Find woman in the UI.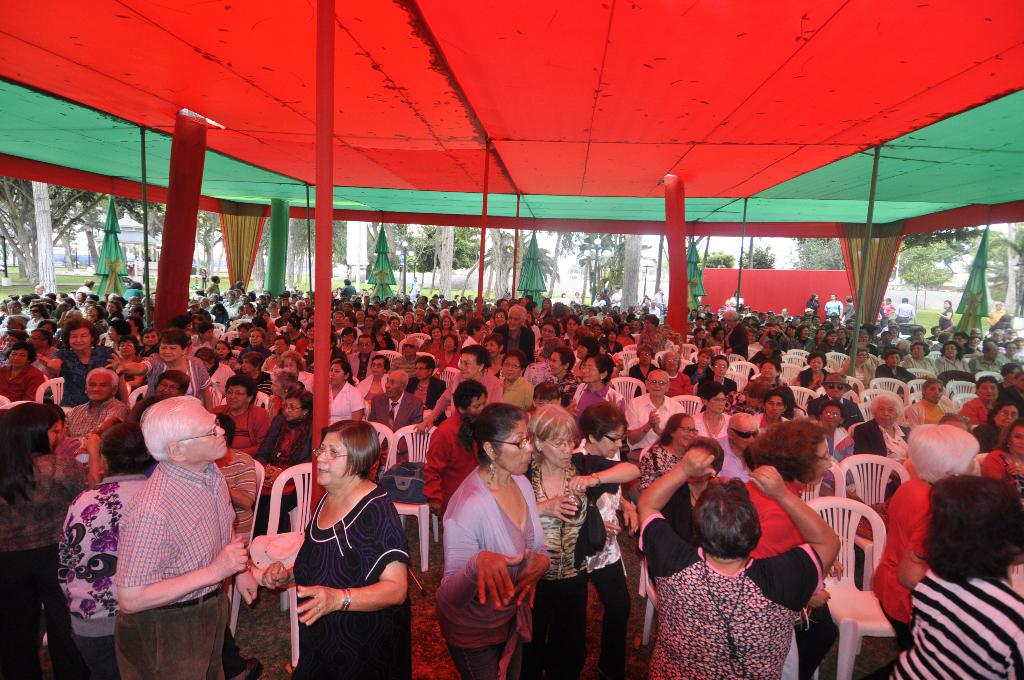
UI element at {"x1": 569, "y1": 355, "x2": 637, "y2": 409}.
